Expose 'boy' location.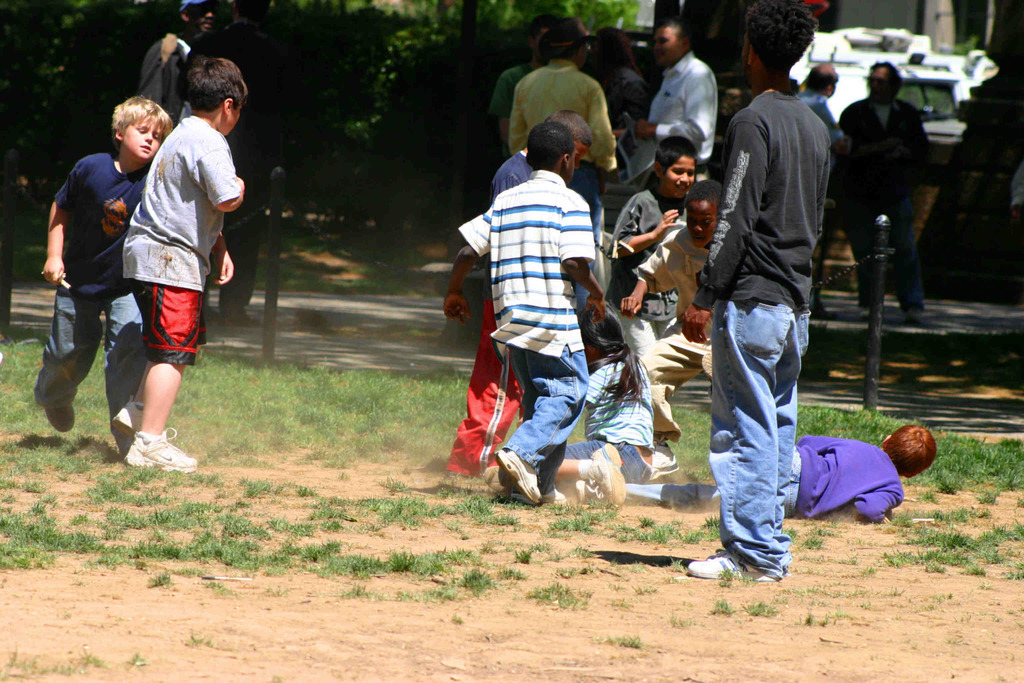
Exposed at [40,100,172,450].
